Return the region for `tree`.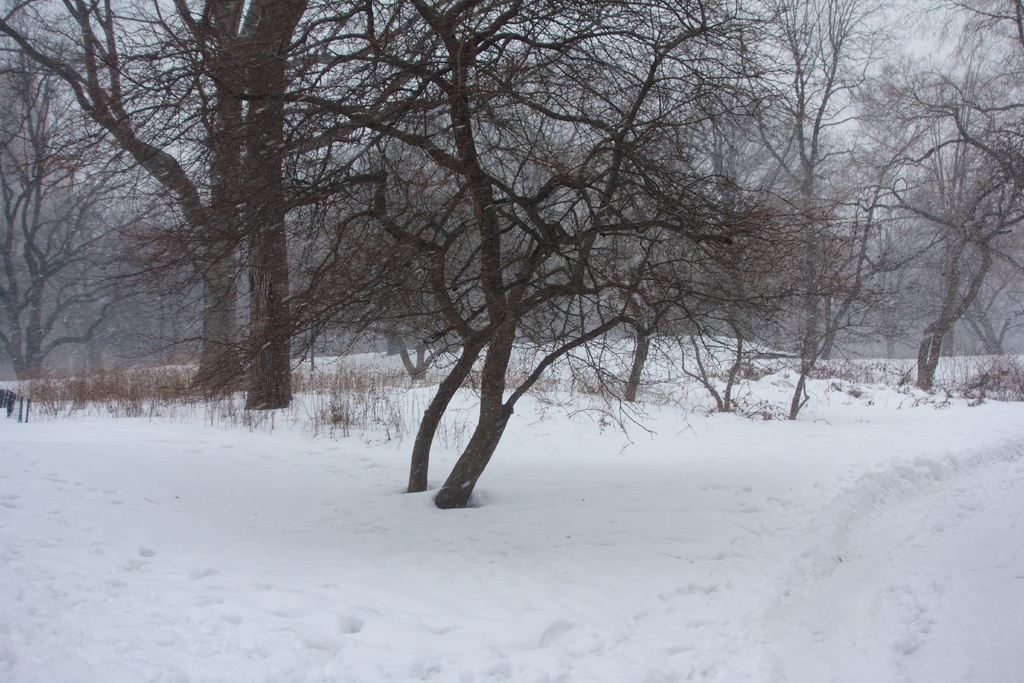
pyautogui.locateOnScreen(0, 3, 257, 375).
